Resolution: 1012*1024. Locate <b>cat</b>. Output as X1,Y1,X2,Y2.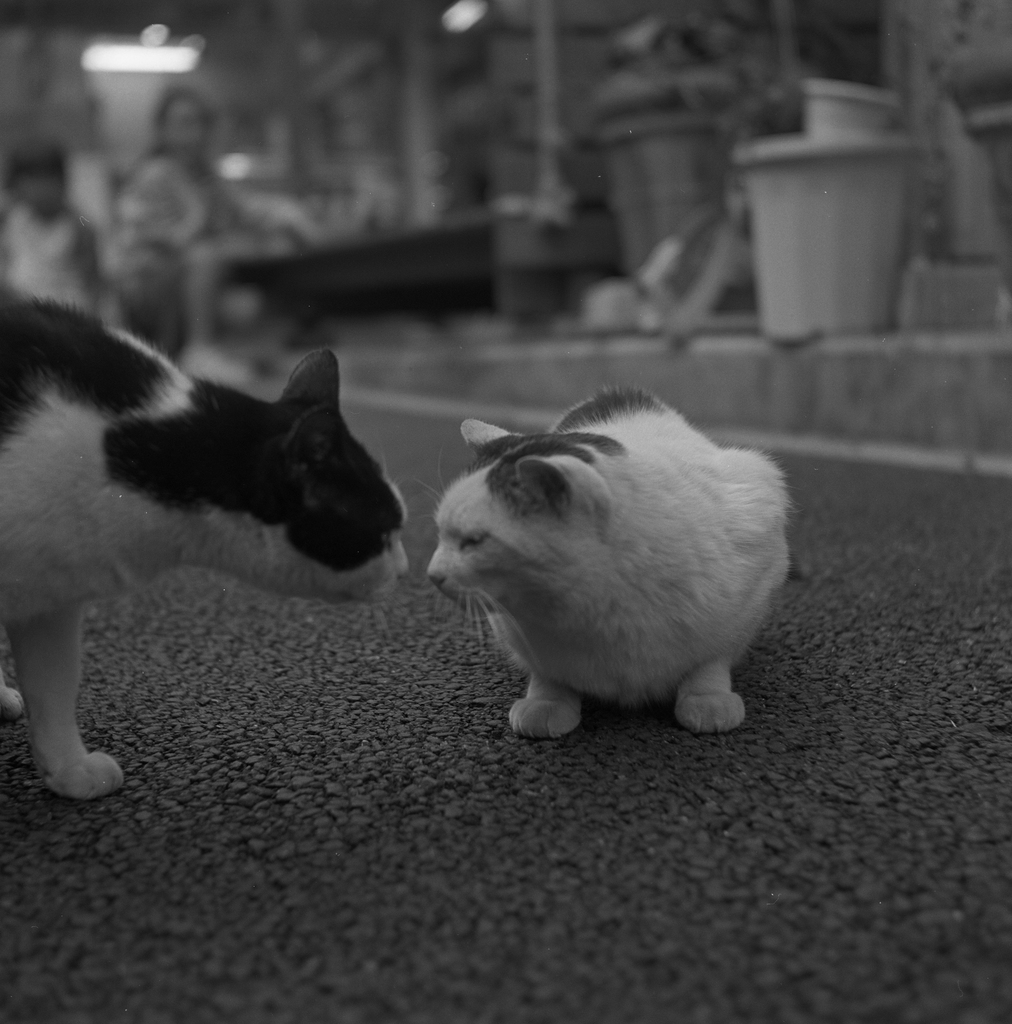
10,287,407,805.
